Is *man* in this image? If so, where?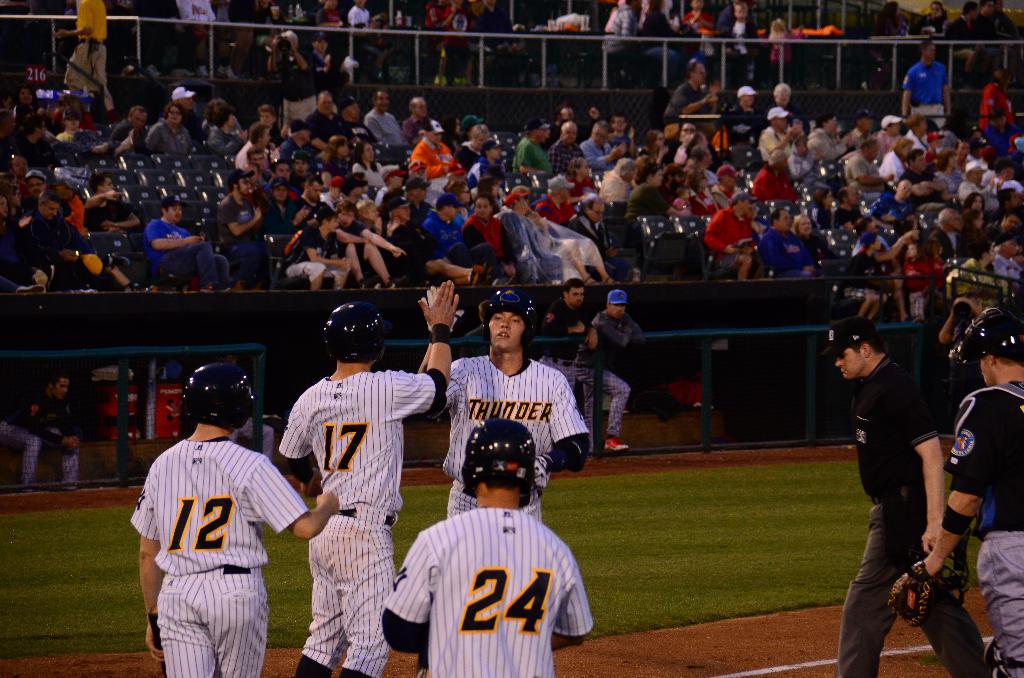
Yes, at bbox=(259, 101, 289, 147).
